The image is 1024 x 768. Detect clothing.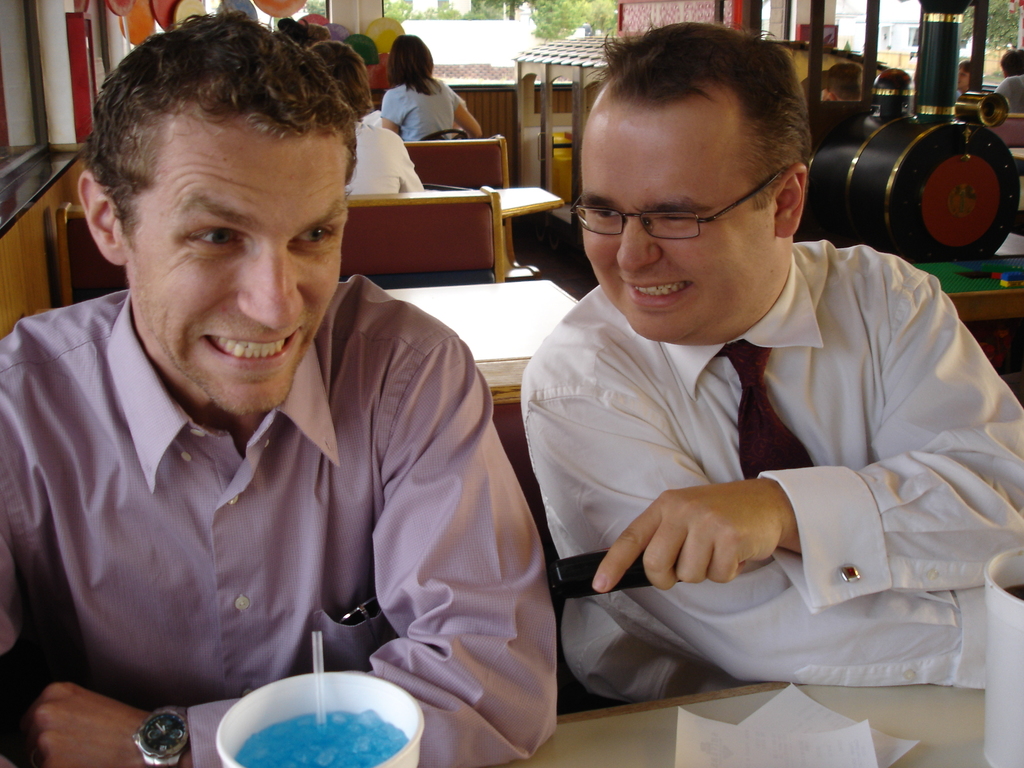
Detection: Rect(0, 275, 565, 767).
